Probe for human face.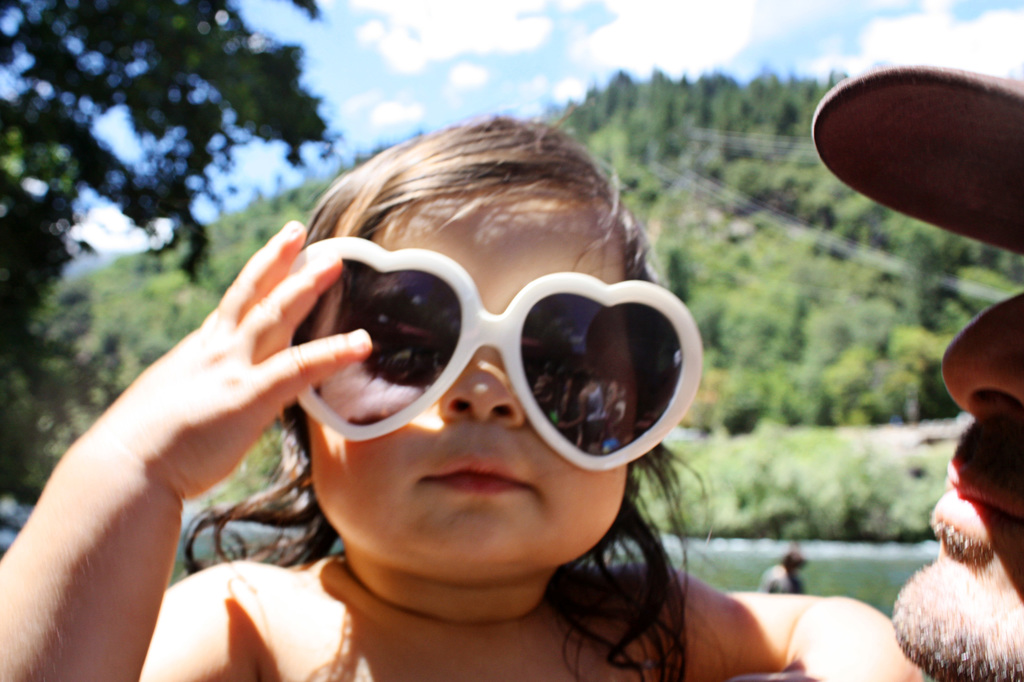
Probe result: (left=275, top=208, right=695, bottom=577).
